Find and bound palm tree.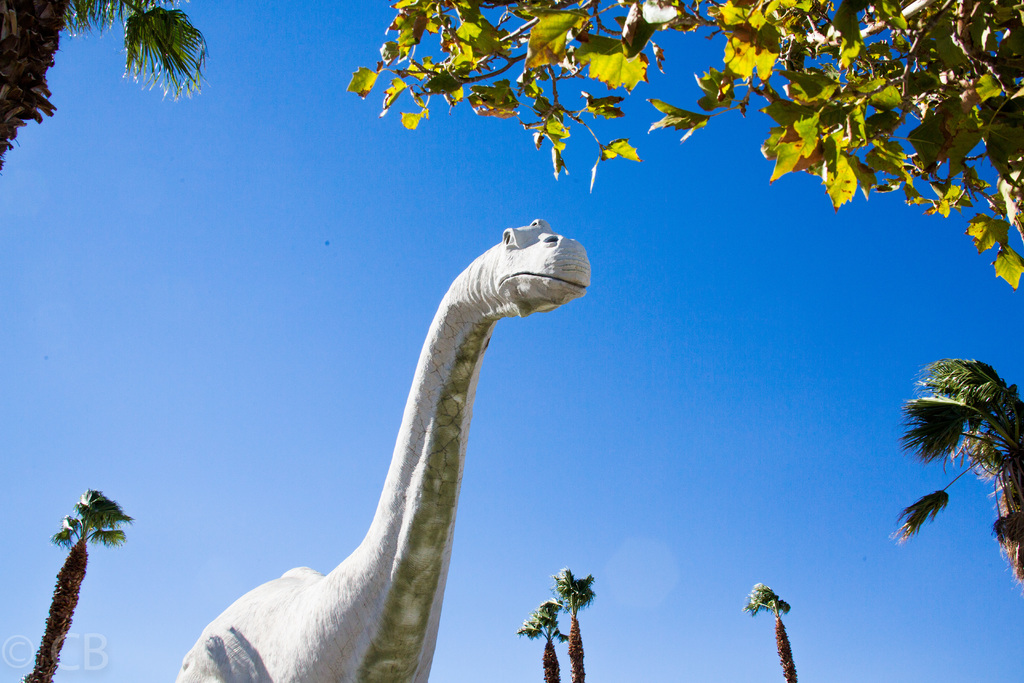
Bound: Rect(737, 588, 798, 682).
